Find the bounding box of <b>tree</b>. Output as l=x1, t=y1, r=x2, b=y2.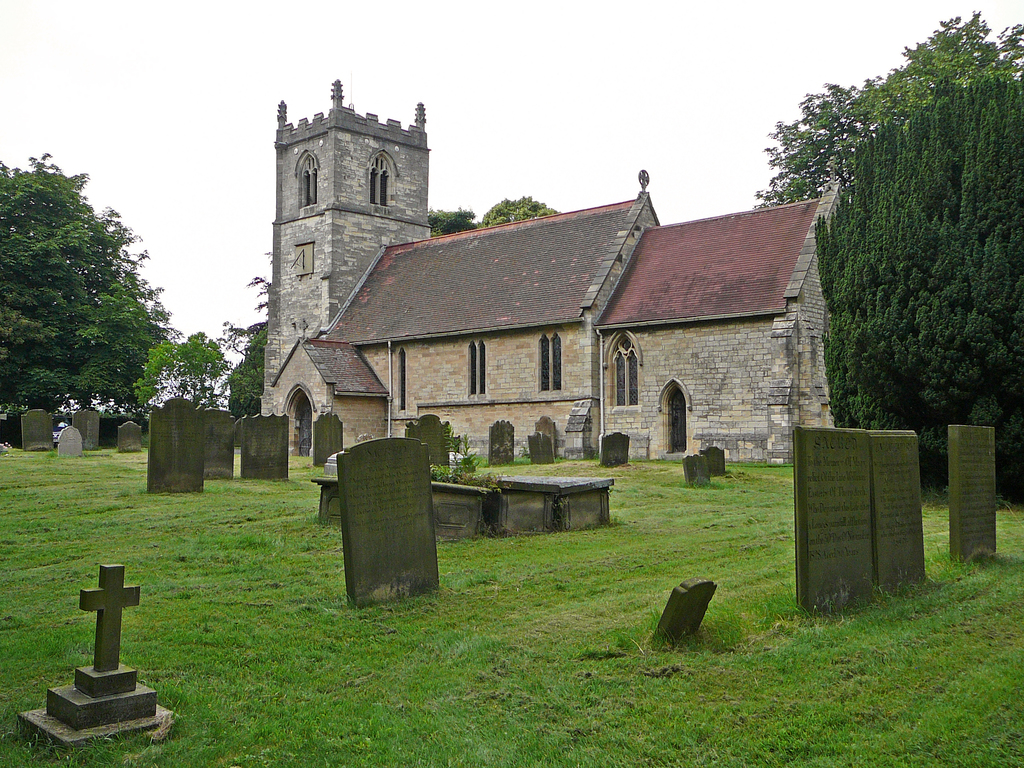
l=132, t=332, r=225, b=405.
